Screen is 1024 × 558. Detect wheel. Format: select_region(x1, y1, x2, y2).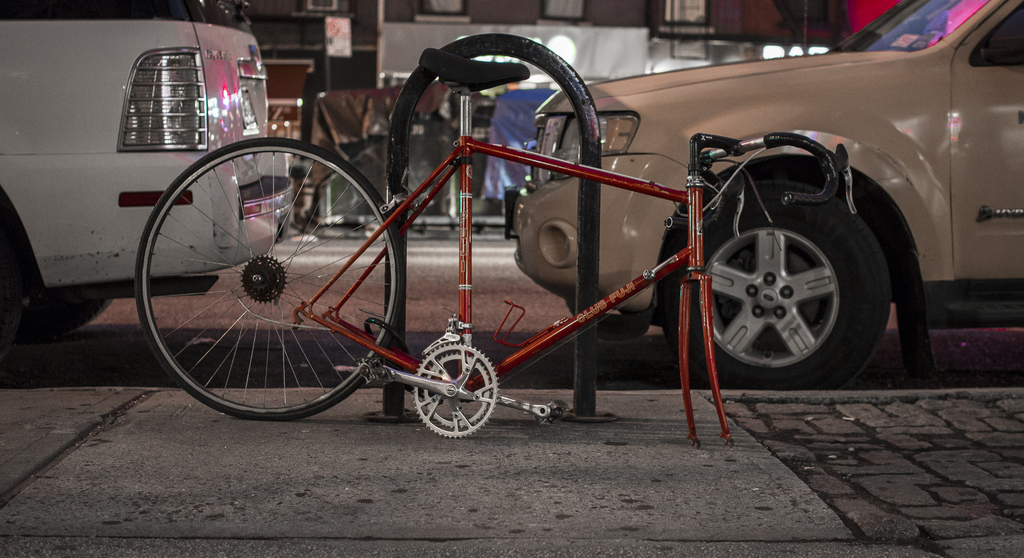
select_region(0, 199, 24, 365).
